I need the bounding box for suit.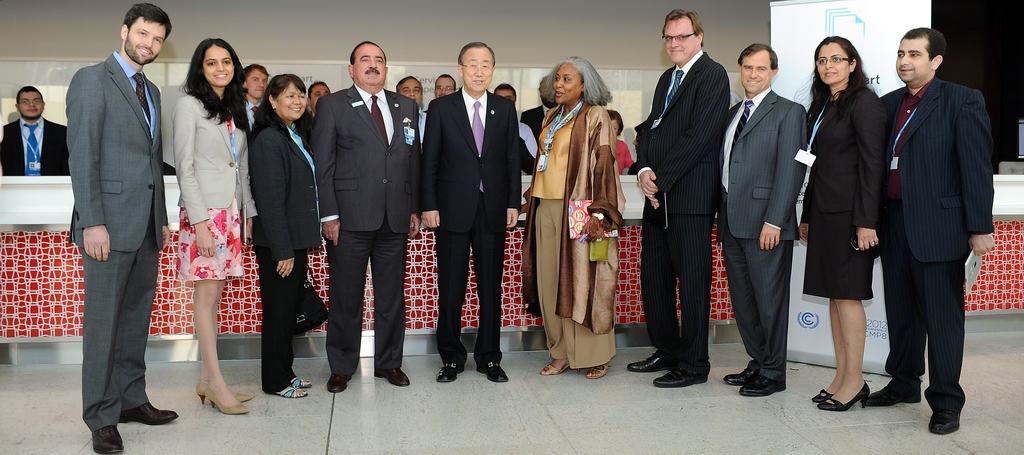
Here it is: bbox=(800, 79, 883, 232).
